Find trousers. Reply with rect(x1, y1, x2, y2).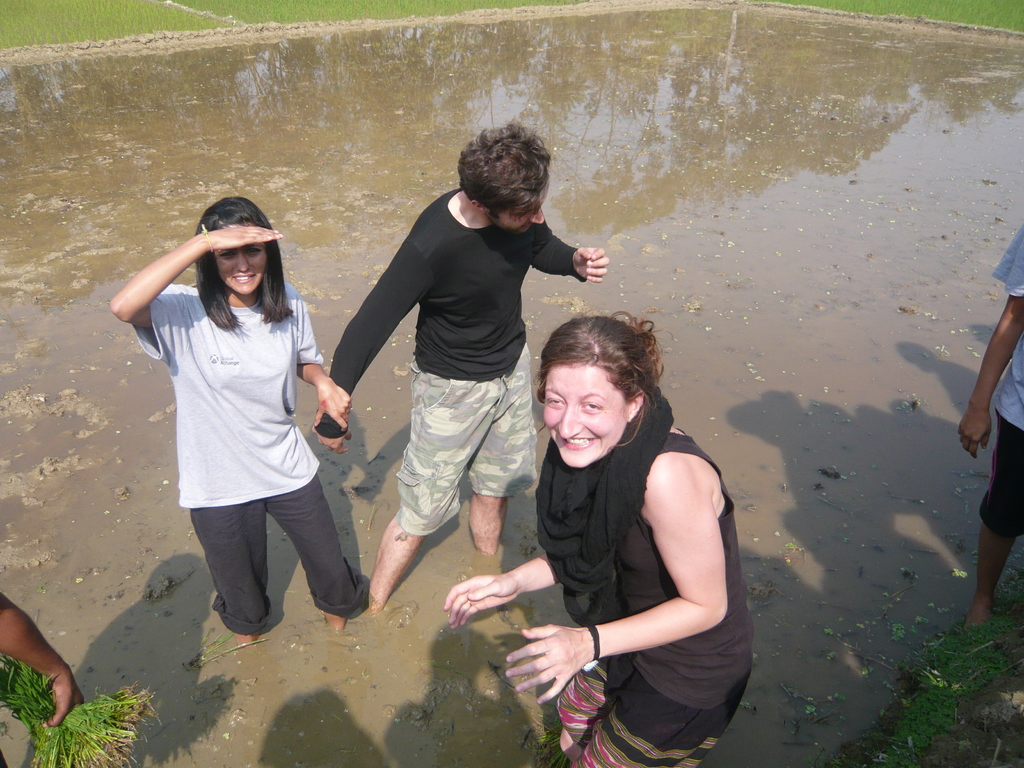
rect(185, 479, 359, 620).
